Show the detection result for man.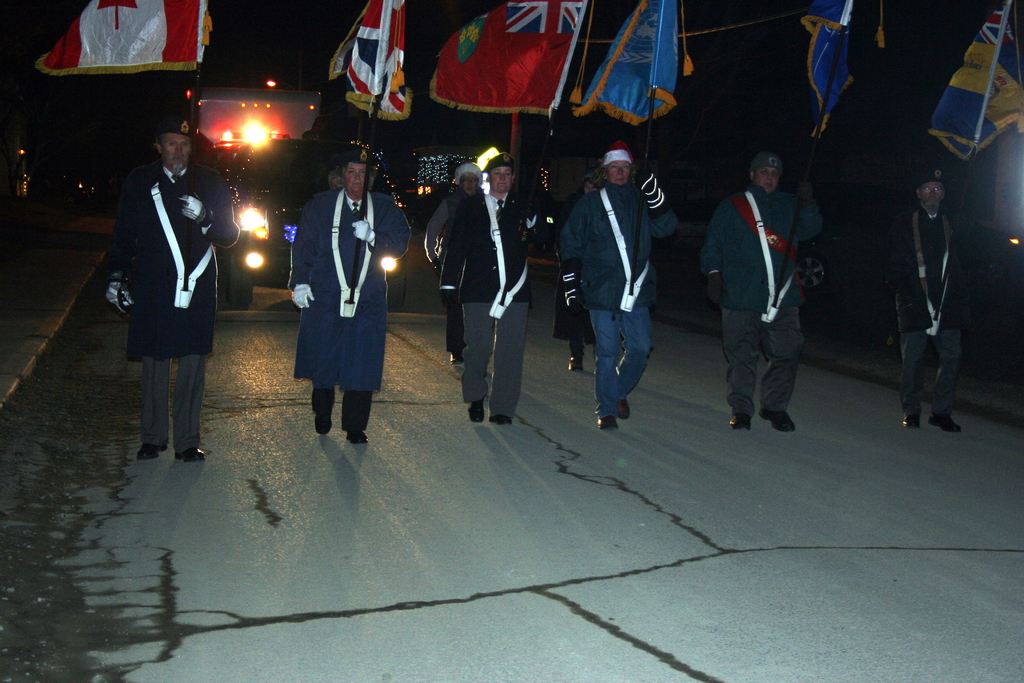
<box>428,160,486,364</box>.
